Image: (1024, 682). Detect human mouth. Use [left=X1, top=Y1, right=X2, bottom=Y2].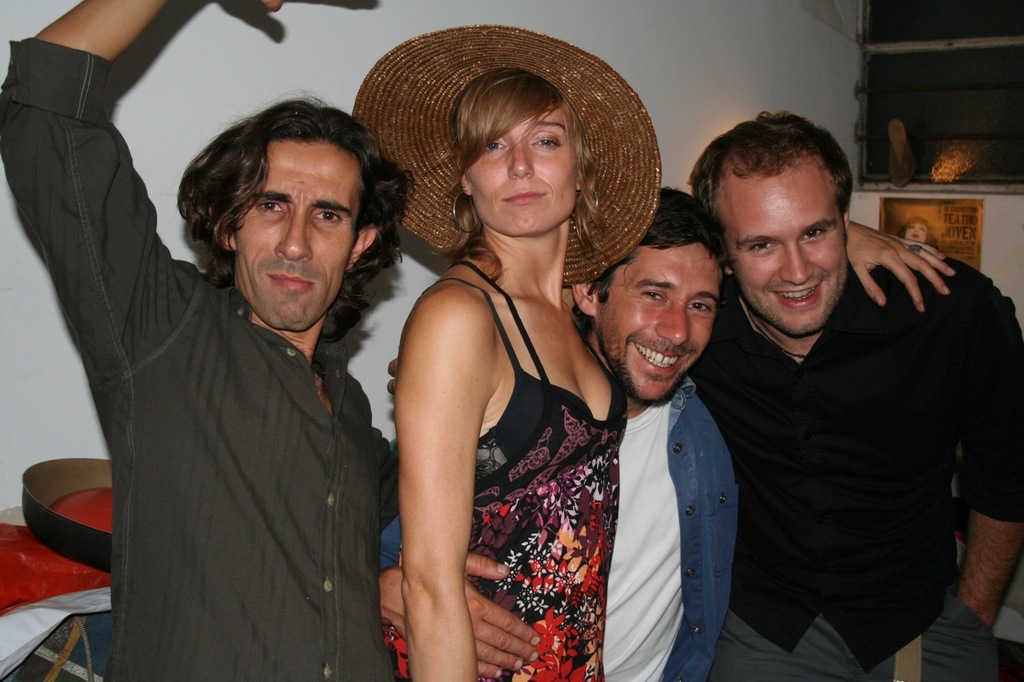
[left=498, top=185, right=554, bottom=213].
